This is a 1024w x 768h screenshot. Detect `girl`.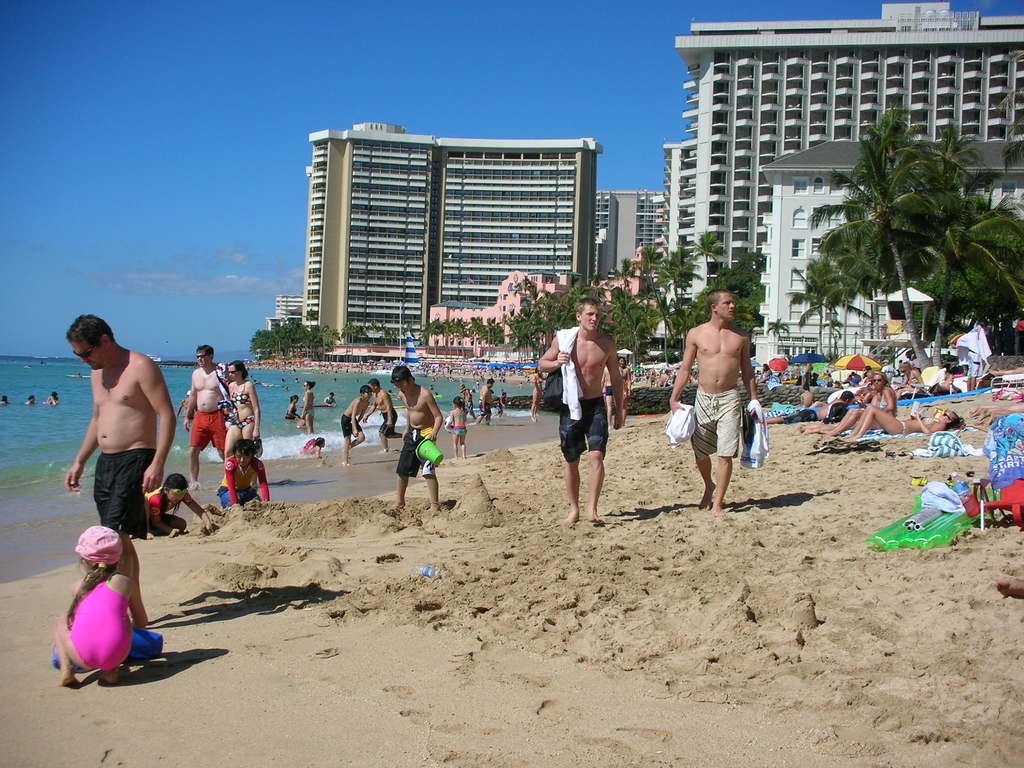
304 436 326 455.
